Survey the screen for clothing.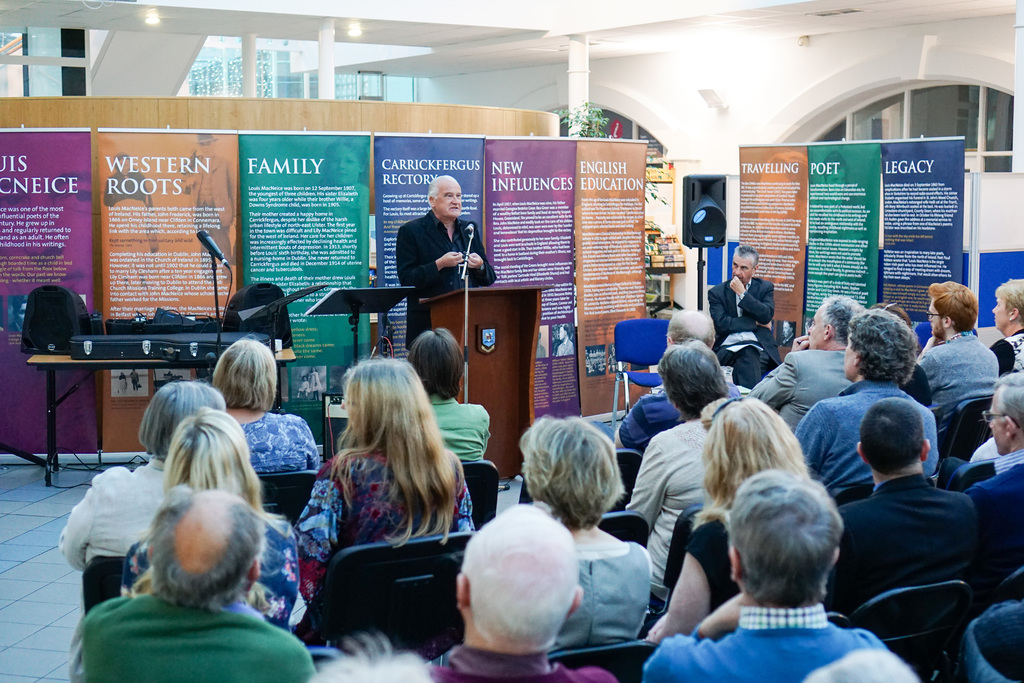
Survey found: (641, 607, 894, 682).
